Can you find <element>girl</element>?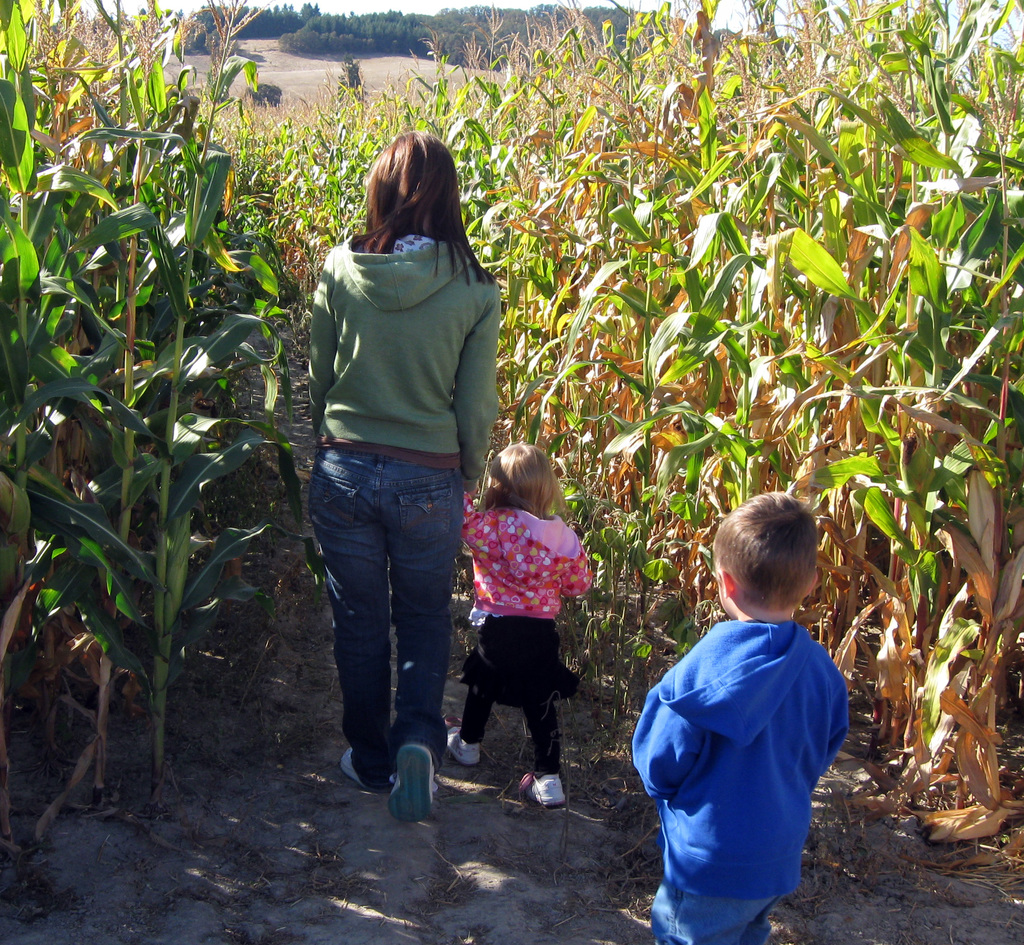
Yes, bounding box: (445, 445, 594, 809).
